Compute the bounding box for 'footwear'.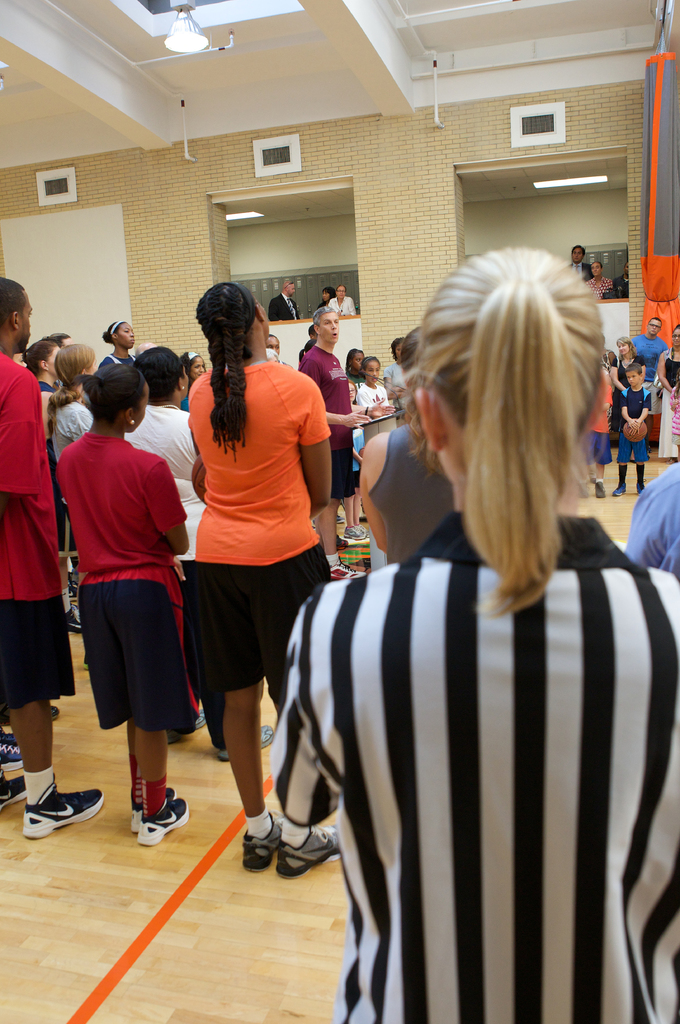
<region>591, 480, 605, 499</region>.
